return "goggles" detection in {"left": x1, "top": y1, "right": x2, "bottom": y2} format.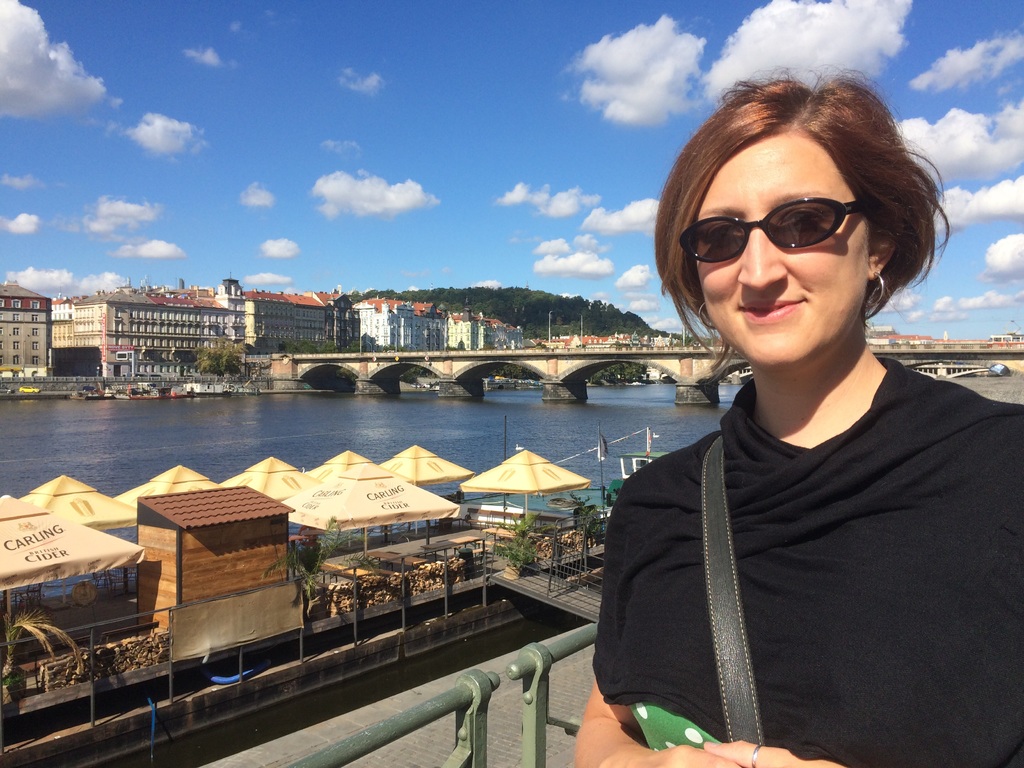
{"left": 698, "top": 189, "right": 897, "bottom": 264}.
